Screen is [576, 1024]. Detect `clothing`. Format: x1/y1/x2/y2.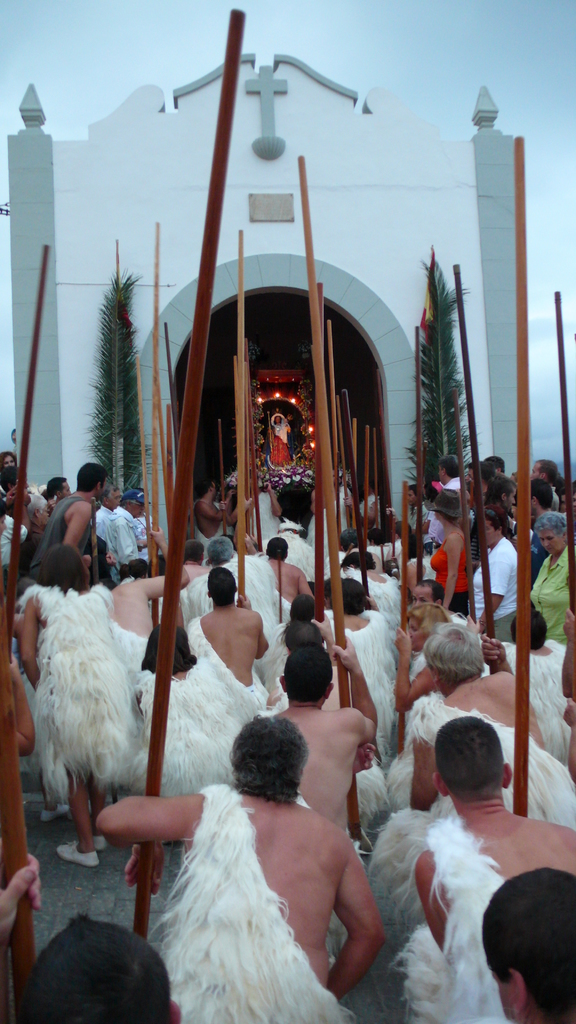
260/522/317/584.
